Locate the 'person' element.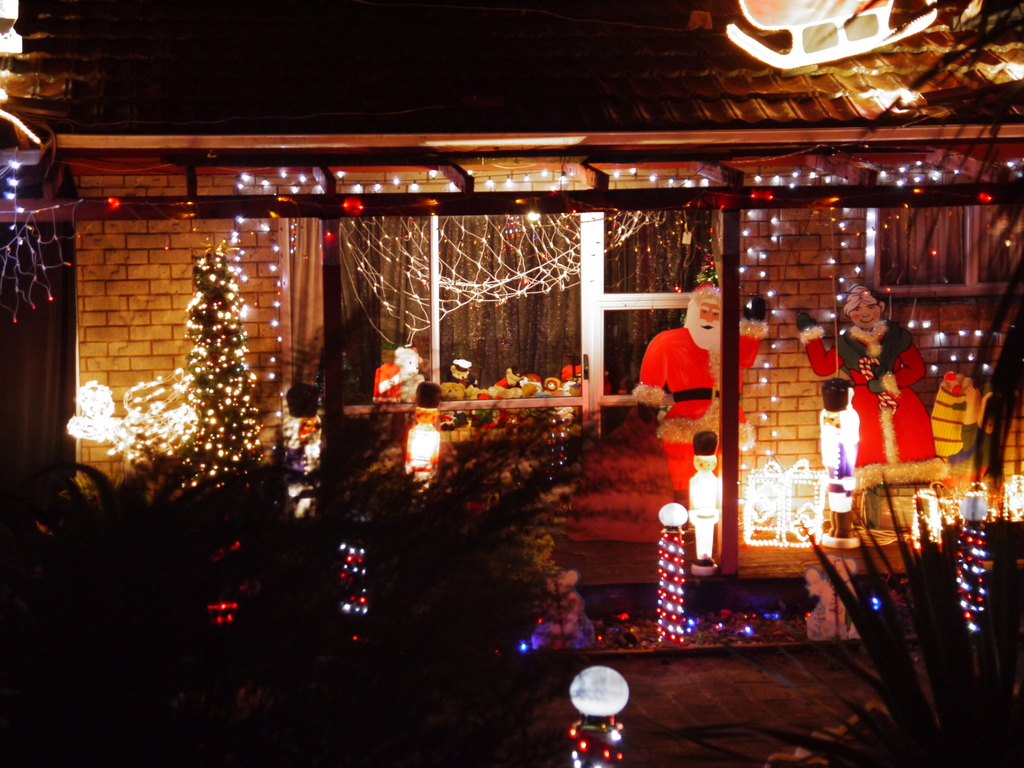
Element bbox: pyautogui.locateOnScreen(627, 280, 719, 488).
